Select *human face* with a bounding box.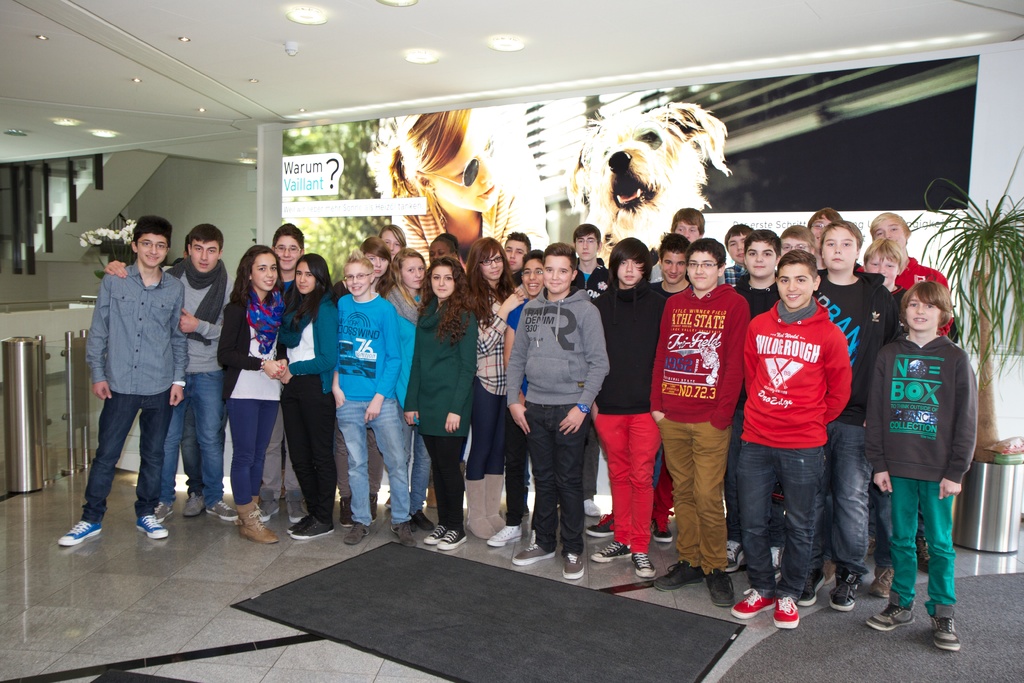
x1=365, y1=250, x2=391, y2=273.
